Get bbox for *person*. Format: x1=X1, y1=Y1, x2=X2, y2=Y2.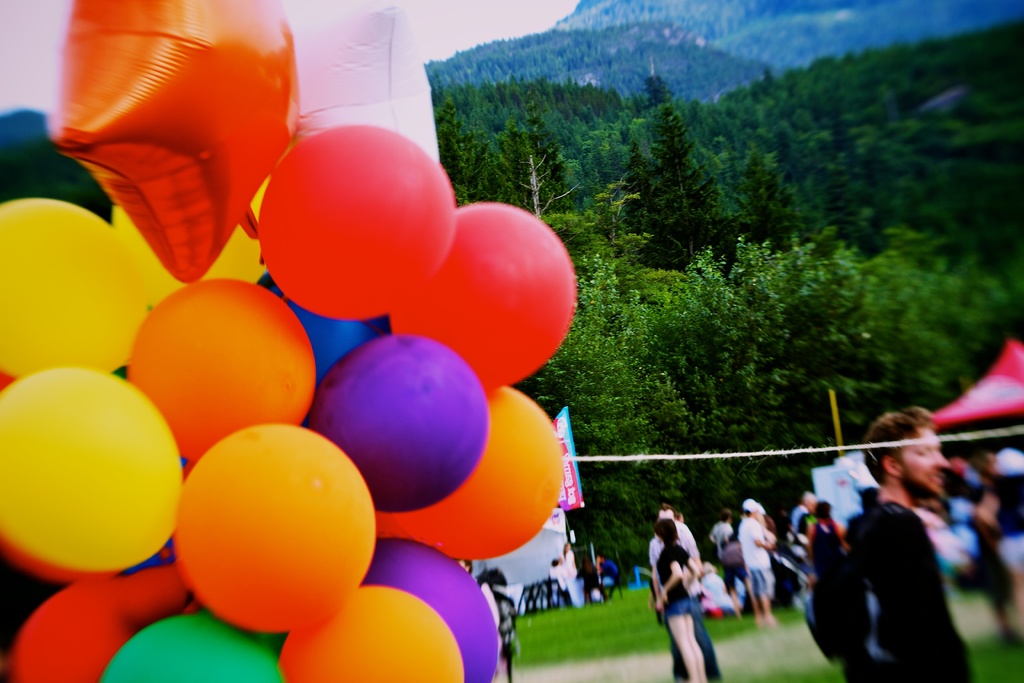
x1=786, y1=488, x2=819, y2=598.
